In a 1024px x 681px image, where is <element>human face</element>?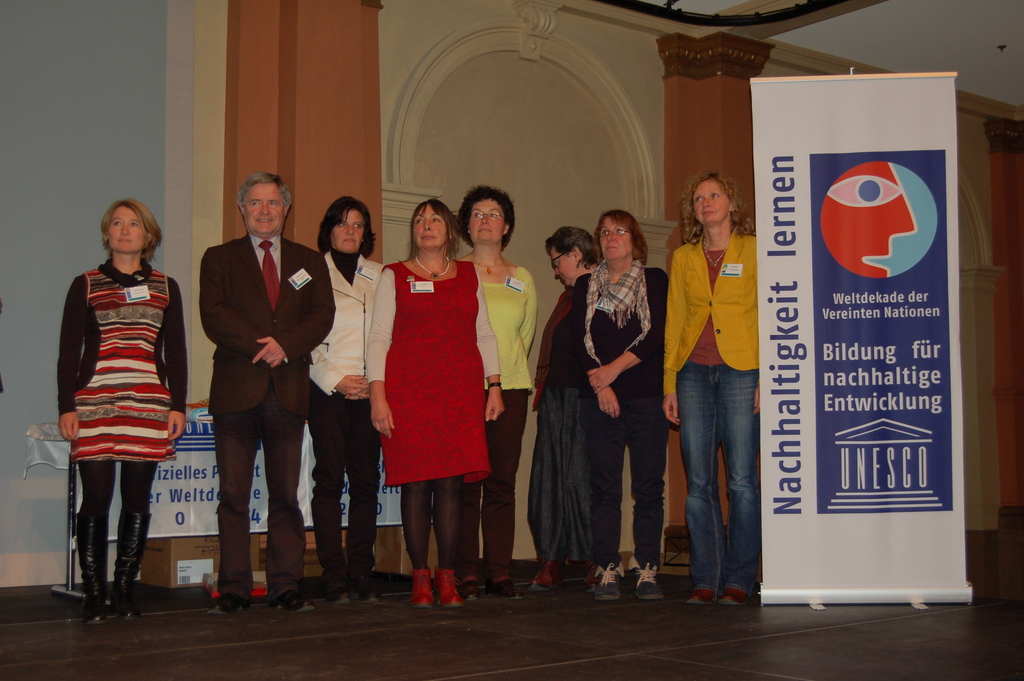
rect(552, 246, 577, 286).
